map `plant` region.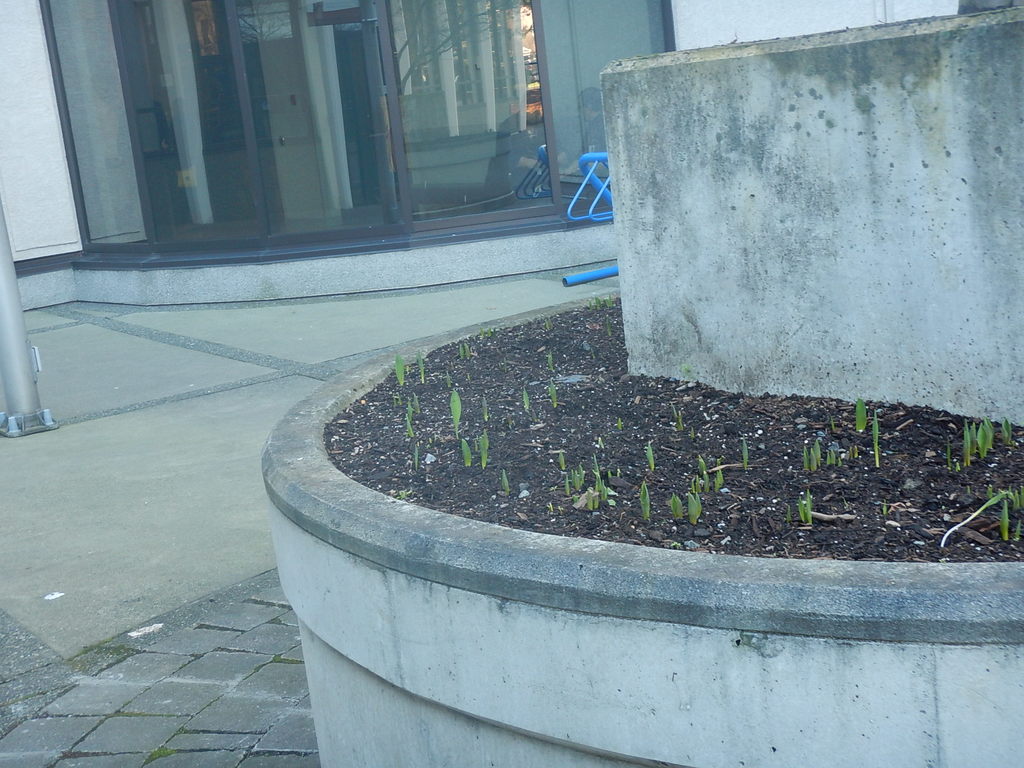
Mapped to crop(963, 417, 968, 465).
